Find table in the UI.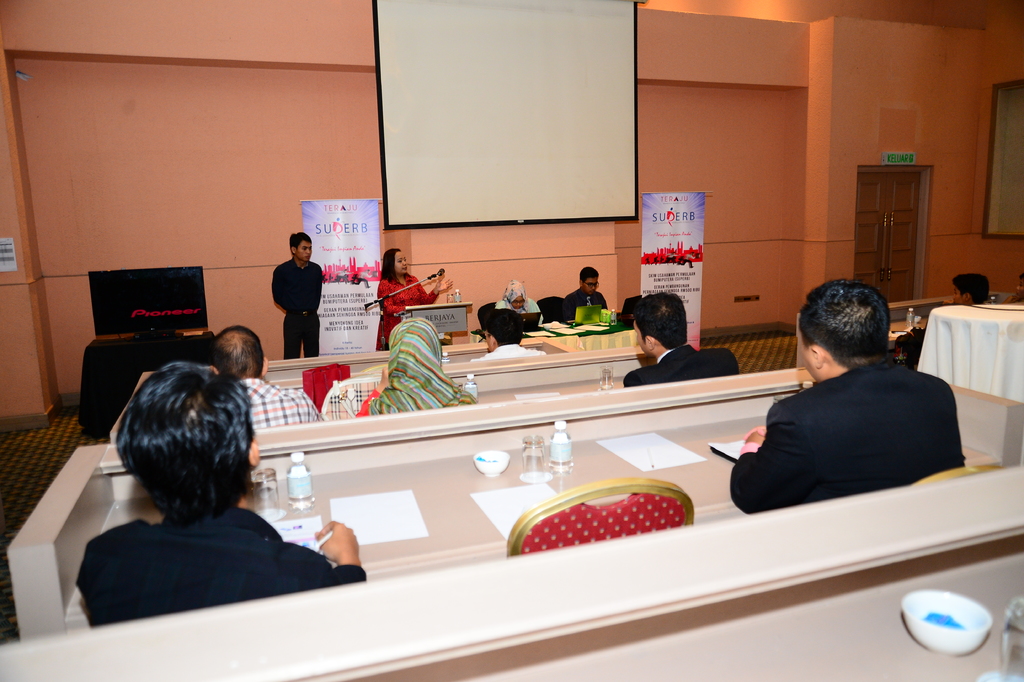
UI element at <bbox>918, 303, 1023, 409</bbox>.
